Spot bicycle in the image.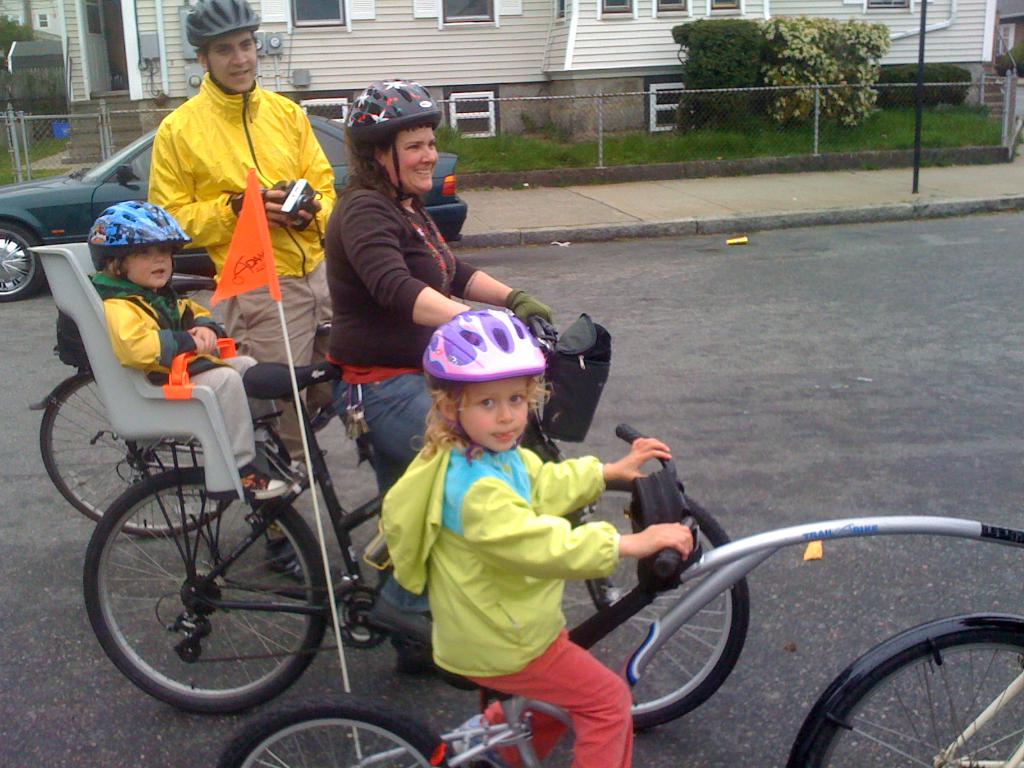
bicycle found at {"x1": 784, "y1": 611, "x2": 1023, "y2": 767}.
